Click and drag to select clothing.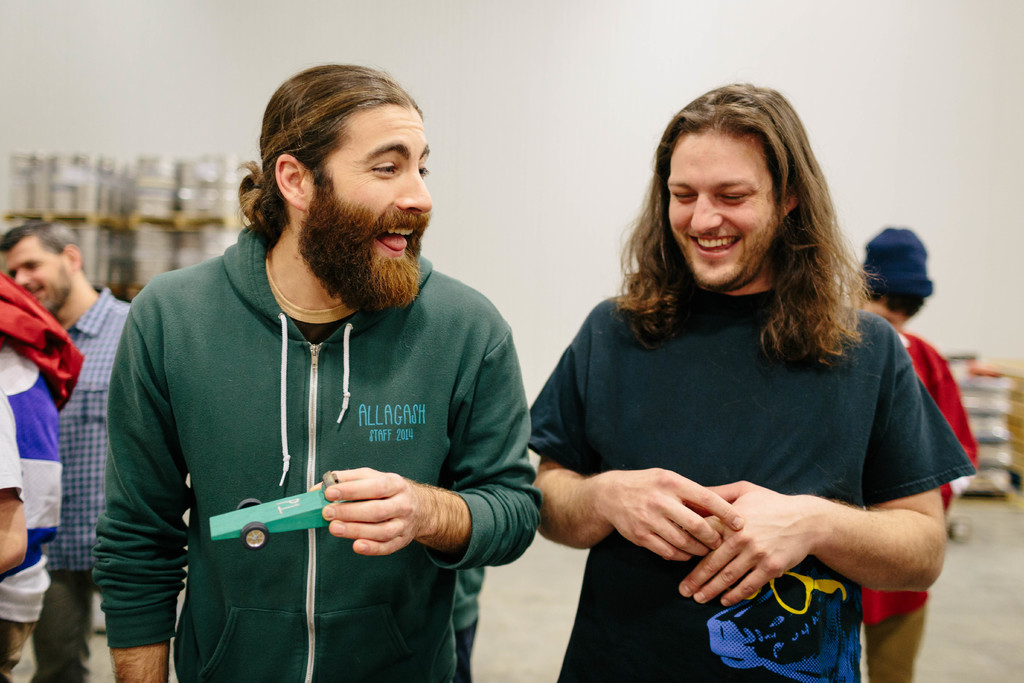
Selection: (x1=58, y1=278, x2=142, y2=682).
